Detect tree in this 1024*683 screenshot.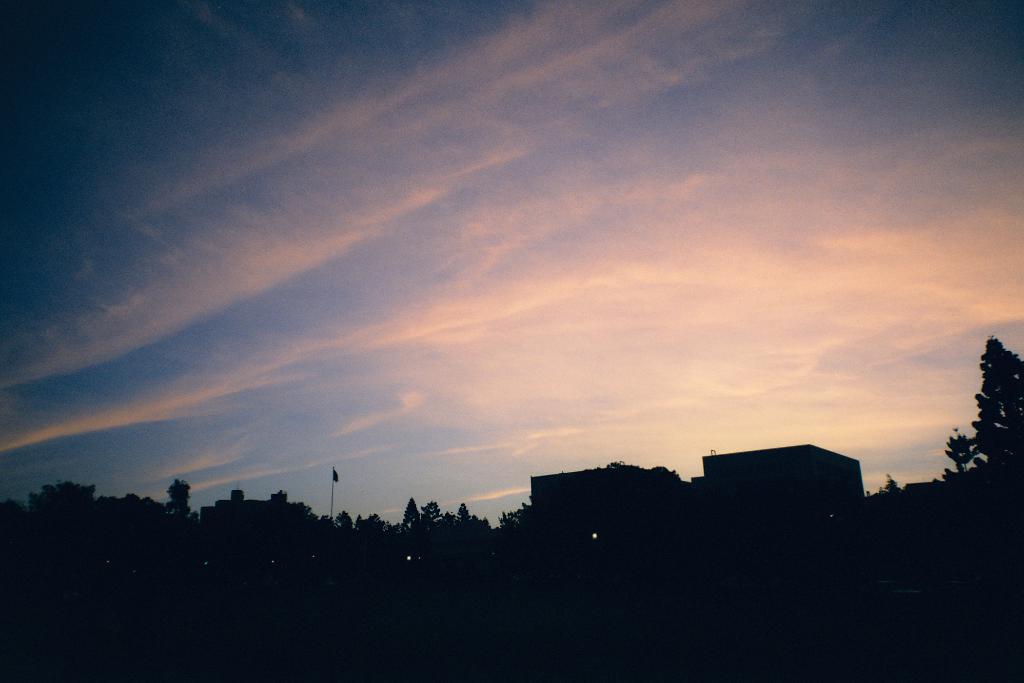
Detection: {"x1": 401, "y1": 493, "x2": 422, "y2": 526}.
